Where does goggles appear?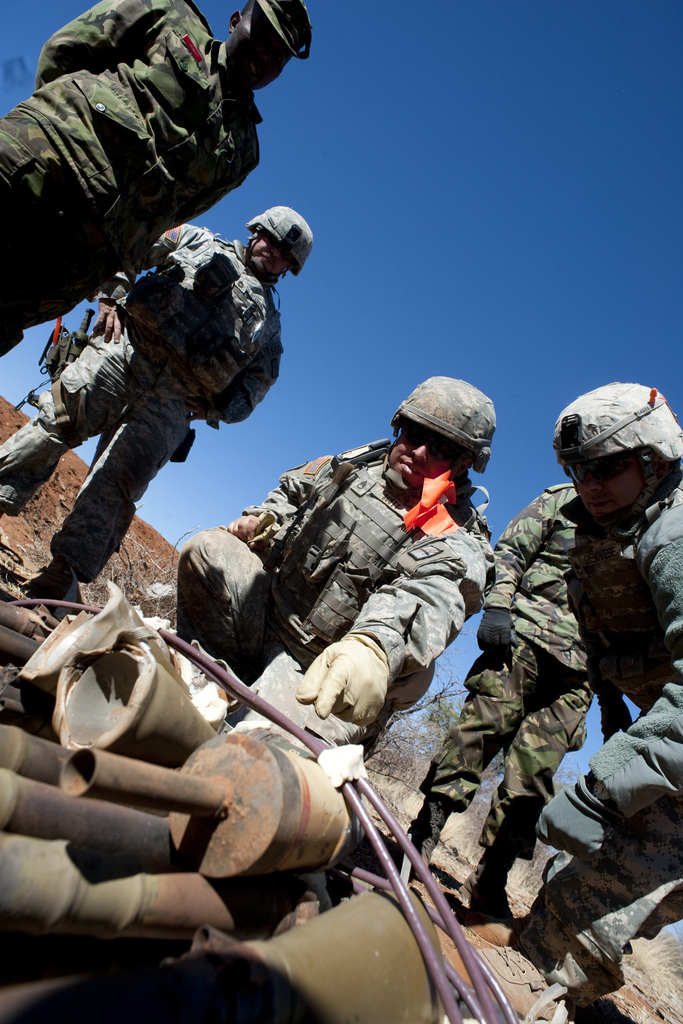
Appears at {"left": 402, "top": 426, "right": 470, "bottom": 463}.
